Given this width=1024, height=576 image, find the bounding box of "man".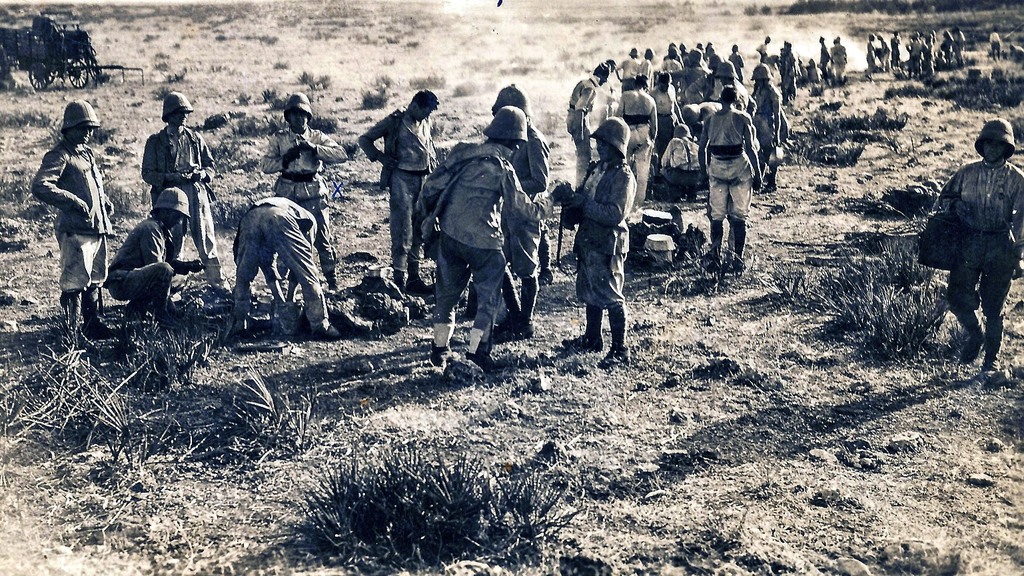
(left=358, top=93, right=436, bottom=290).
